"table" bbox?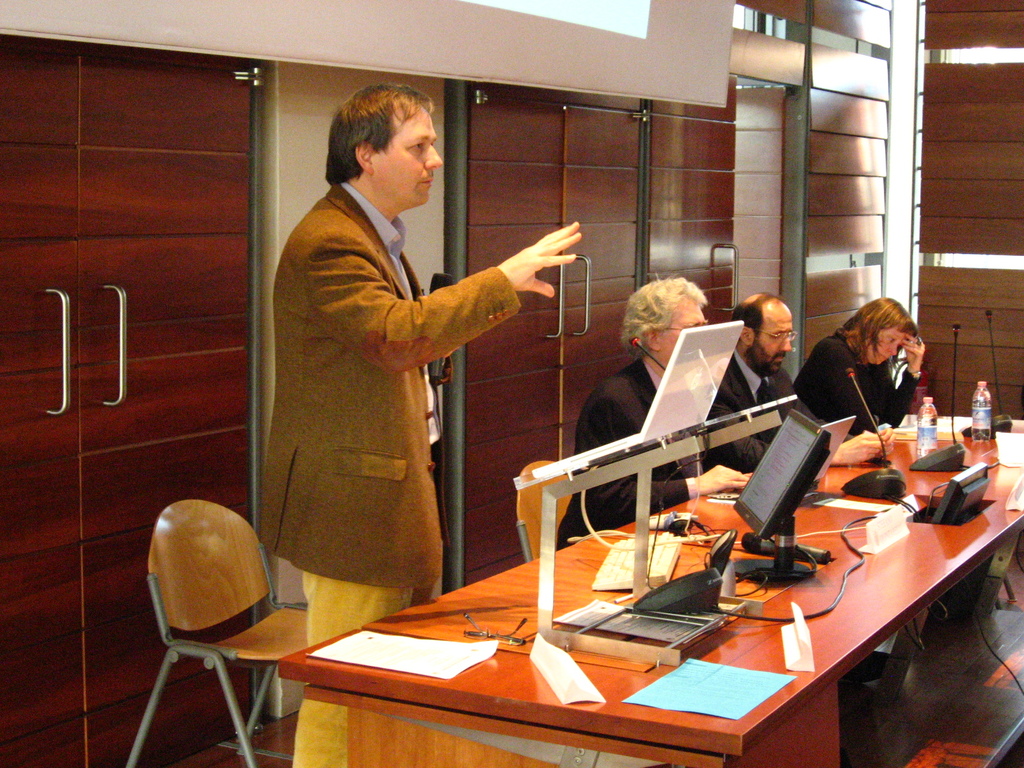
(301,443,1008,767)
